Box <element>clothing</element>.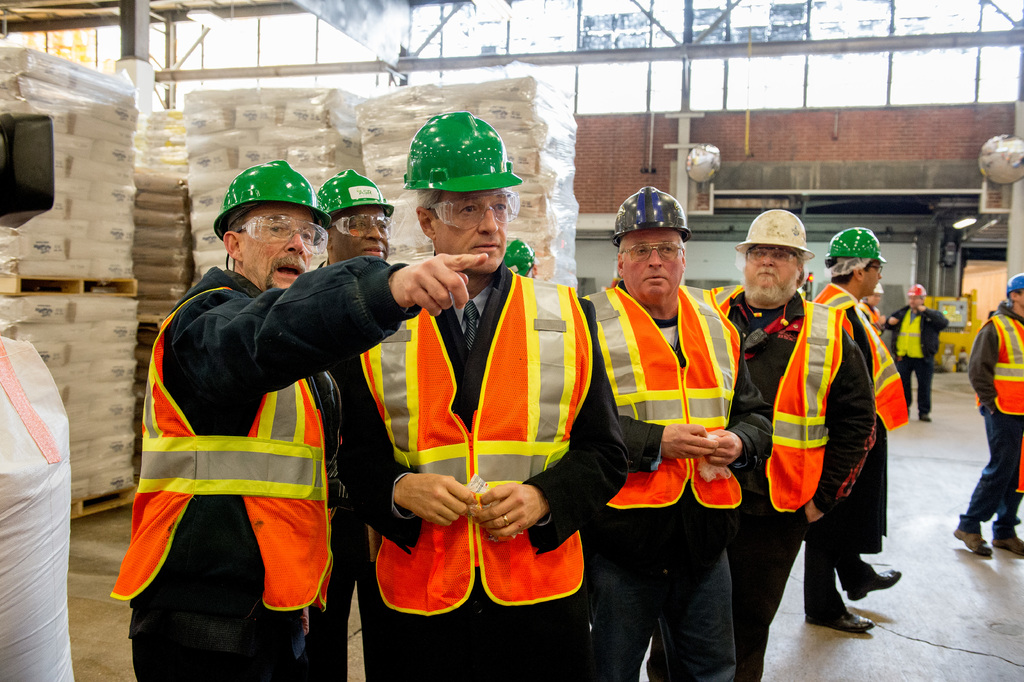
<bbox>301, 256, 380, 681</bbox>.
